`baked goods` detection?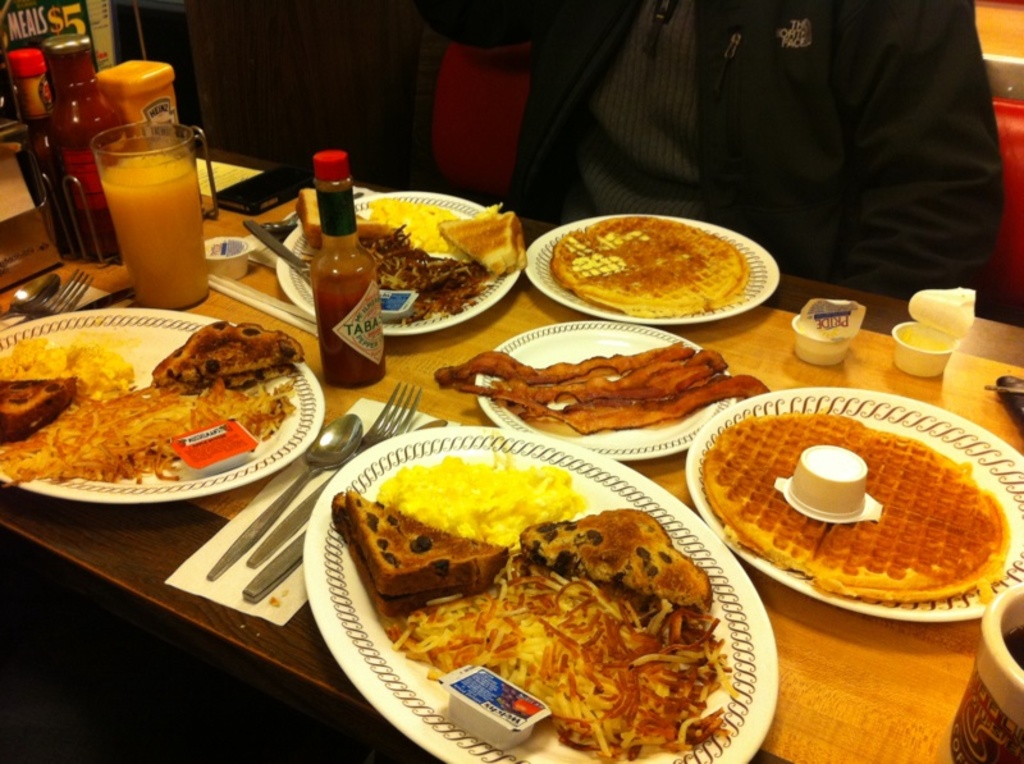
(left=513, top=503, right=712, bottom=617)
